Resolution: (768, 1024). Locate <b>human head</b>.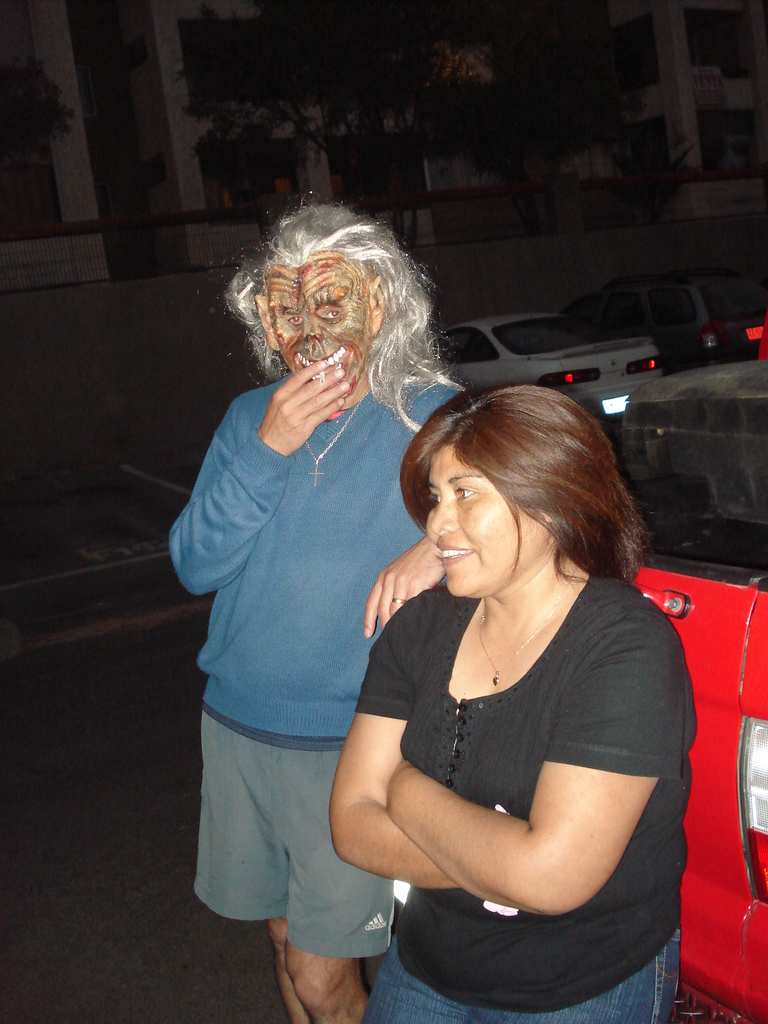
235, 198, 441, 391.
